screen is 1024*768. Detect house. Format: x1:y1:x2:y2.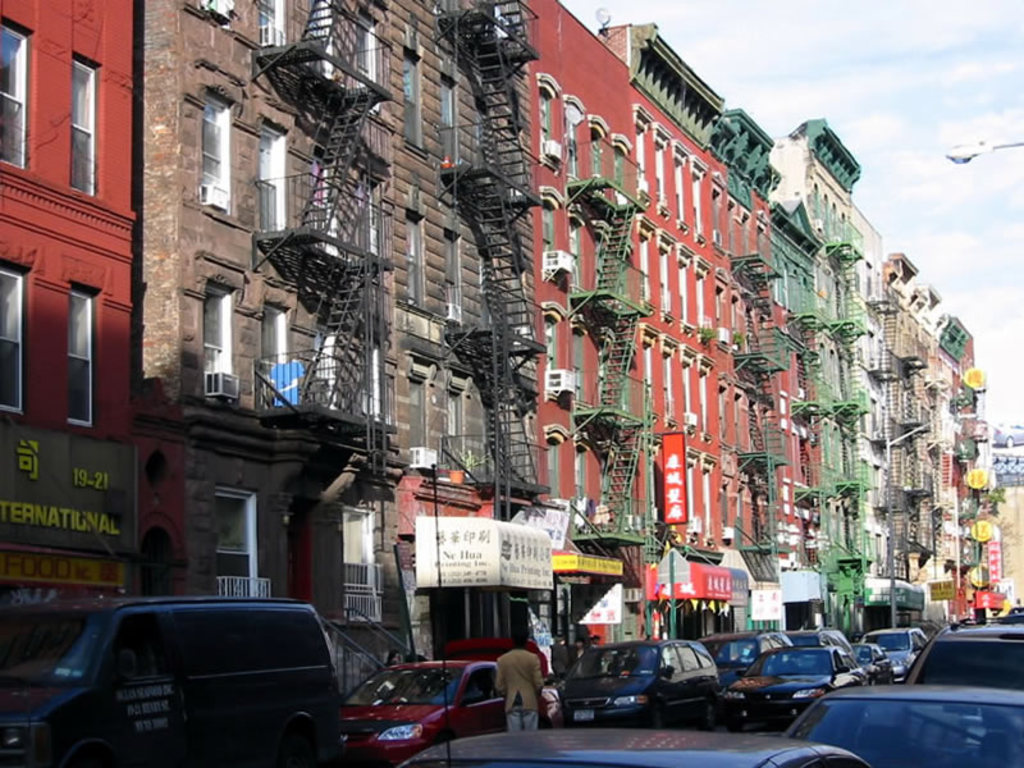
936:315:993:626.
